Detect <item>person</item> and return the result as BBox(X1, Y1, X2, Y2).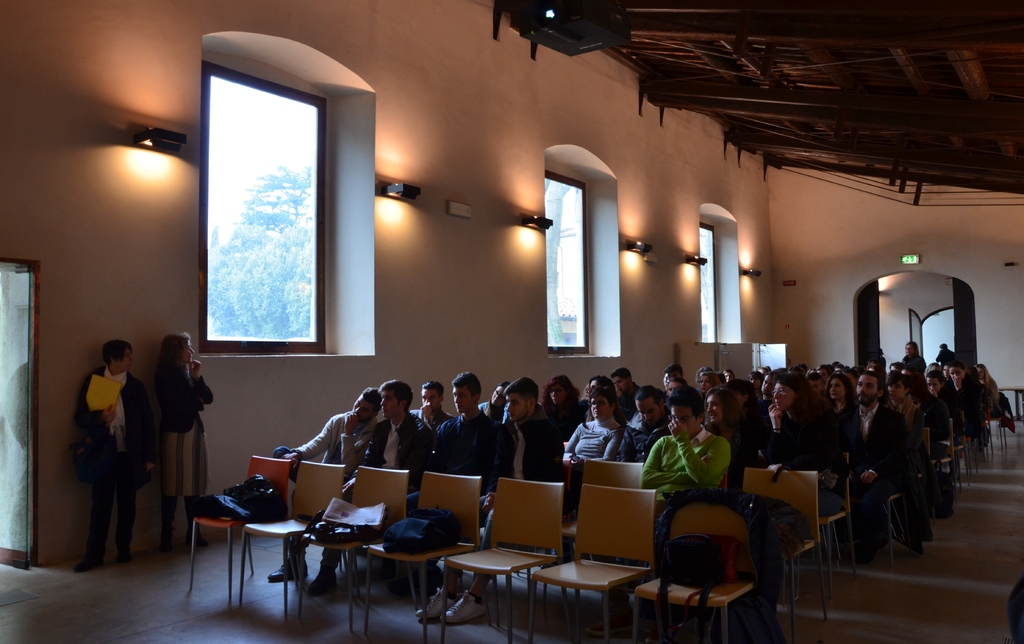
BBox(918, 368, 948, 473).
